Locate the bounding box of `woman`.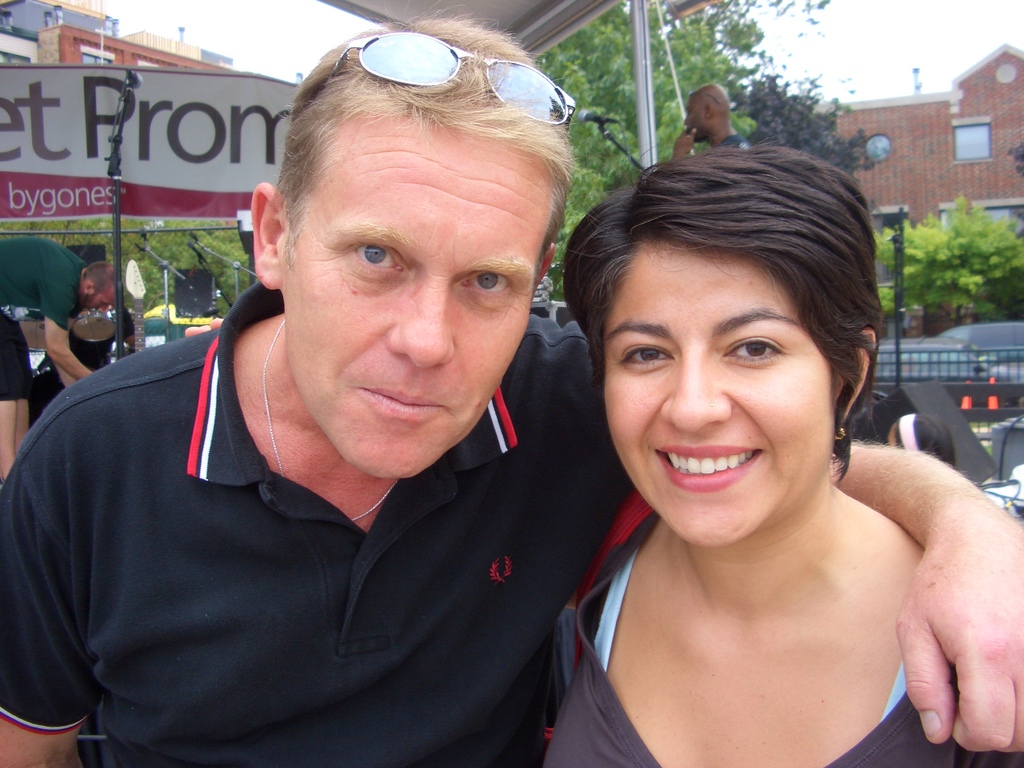
Bounding box: l=512, t=110, r=999, b=767.
